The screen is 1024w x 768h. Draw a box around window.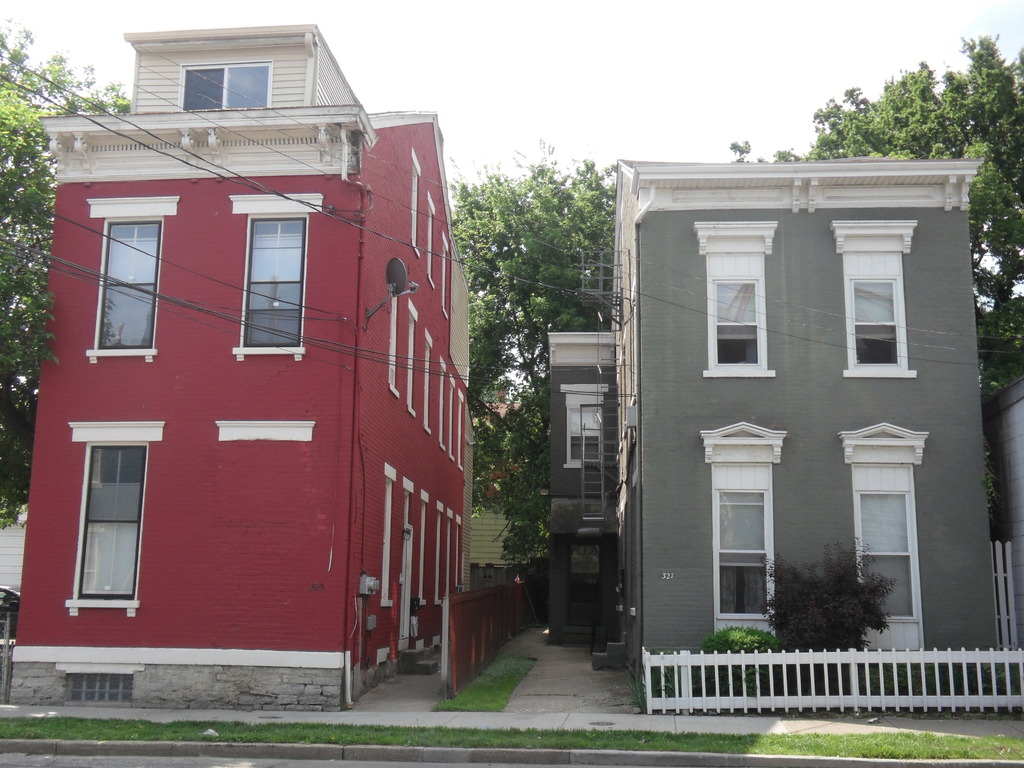
420, 198, 439, 290.
